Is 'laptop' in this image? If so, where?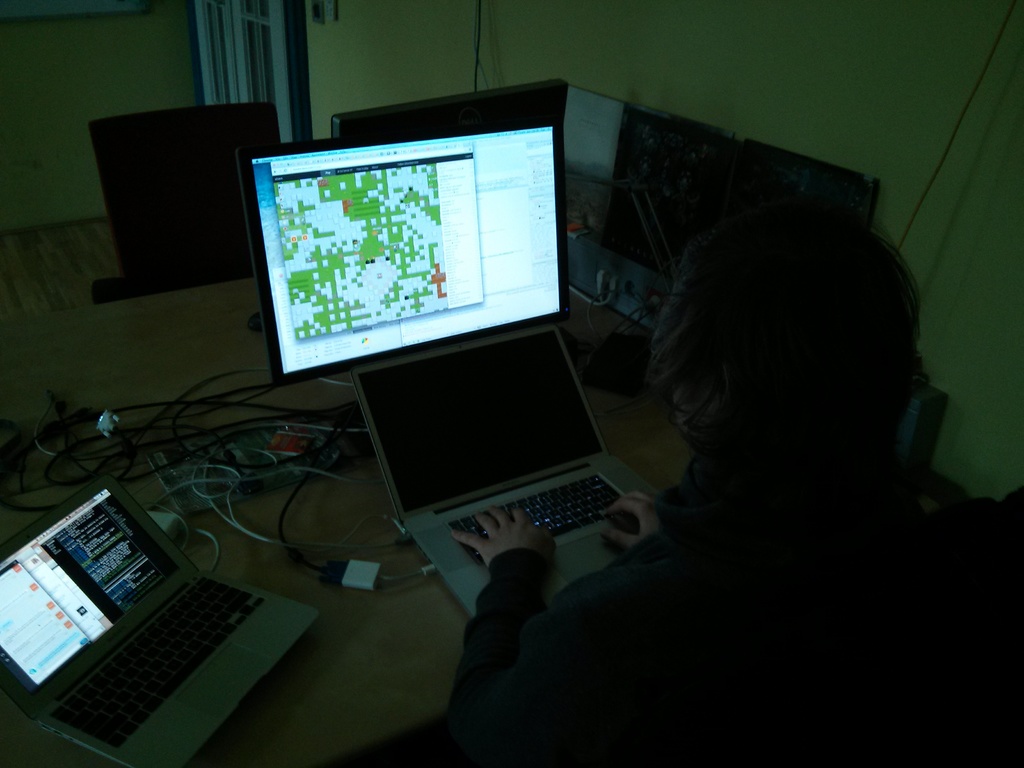
Yes, at {"x1": 353, "y1": 327, "x2": 623, "y2": 625}.
